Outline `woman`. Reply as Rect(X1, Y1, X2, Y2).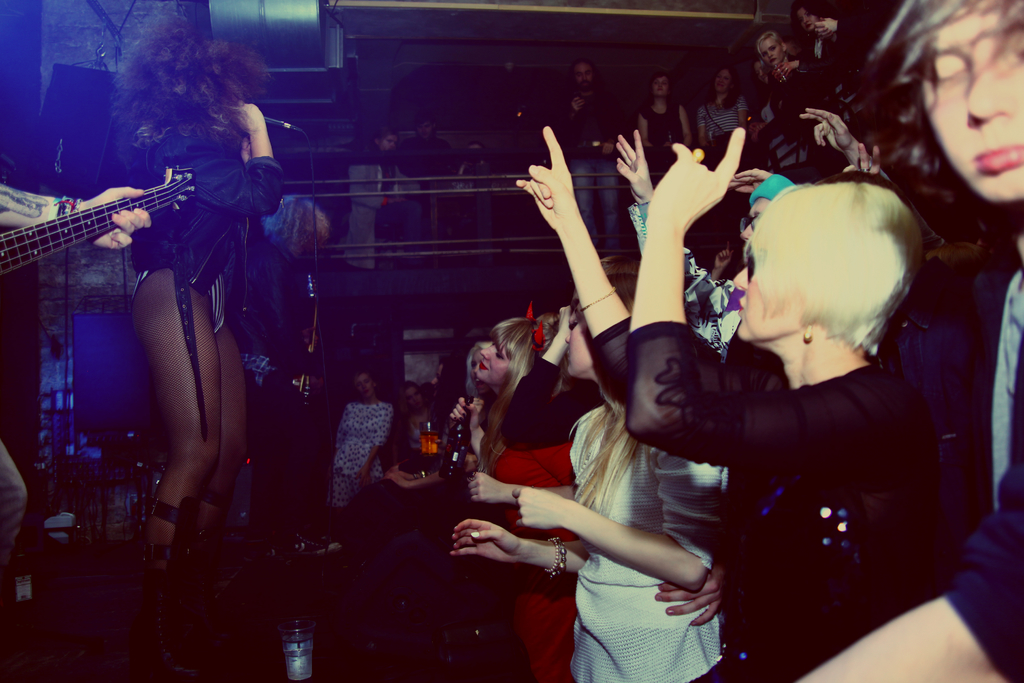
Rect(450, 314, 574, 682).
